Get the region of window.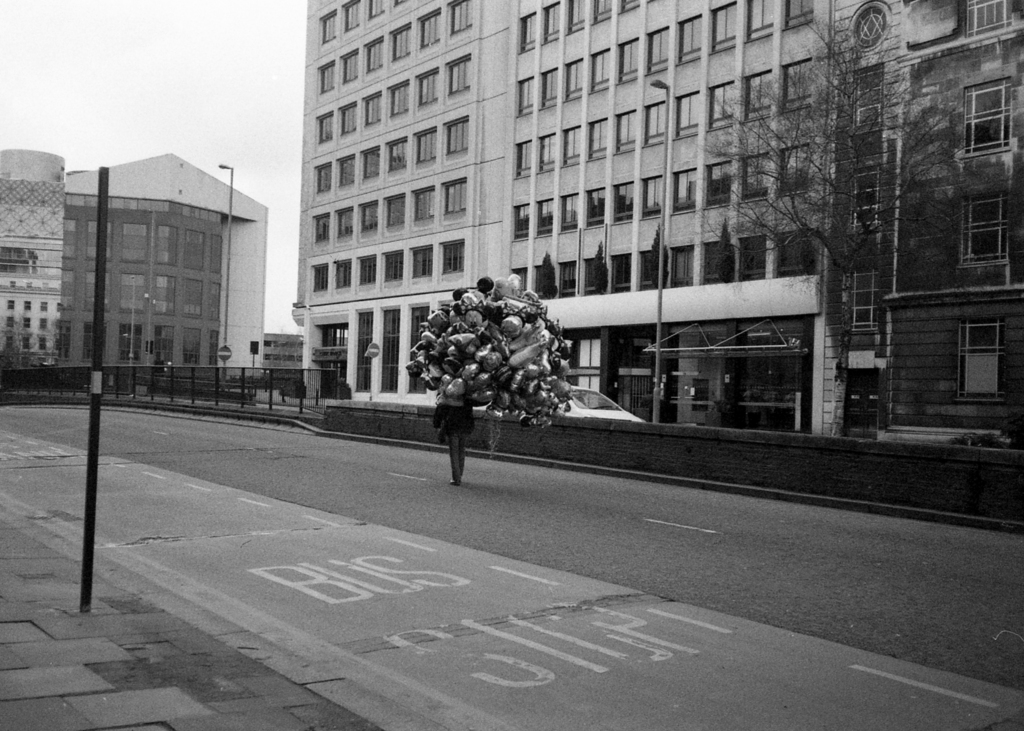
[312, 263, 333, 292].
